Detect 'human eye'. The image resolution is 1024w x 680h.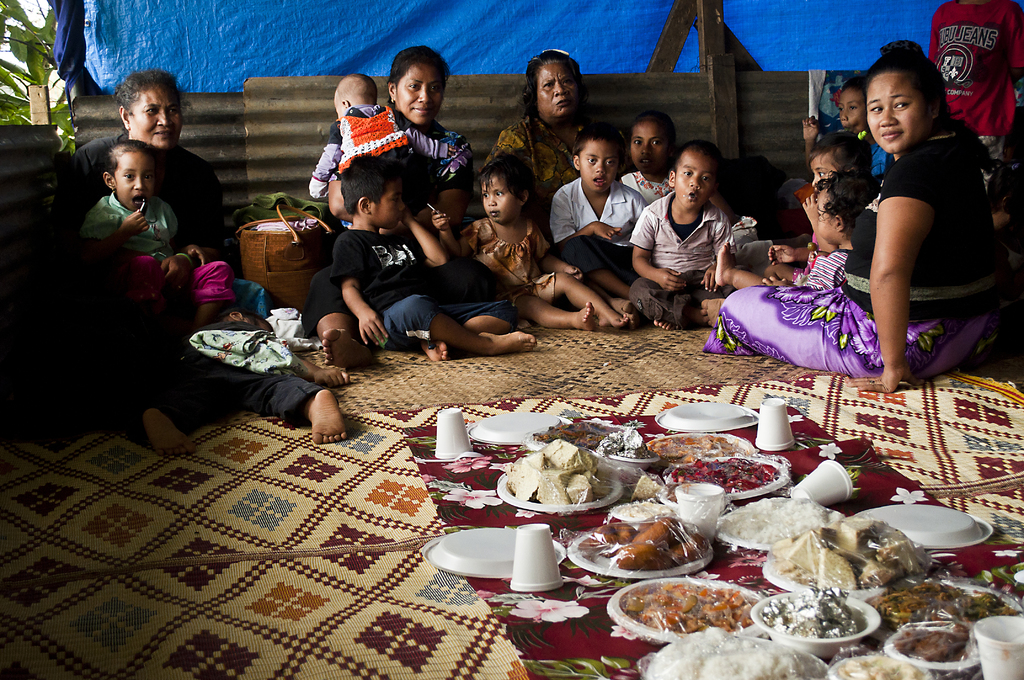
[left=867, top=103, right=886, bottom=112].
